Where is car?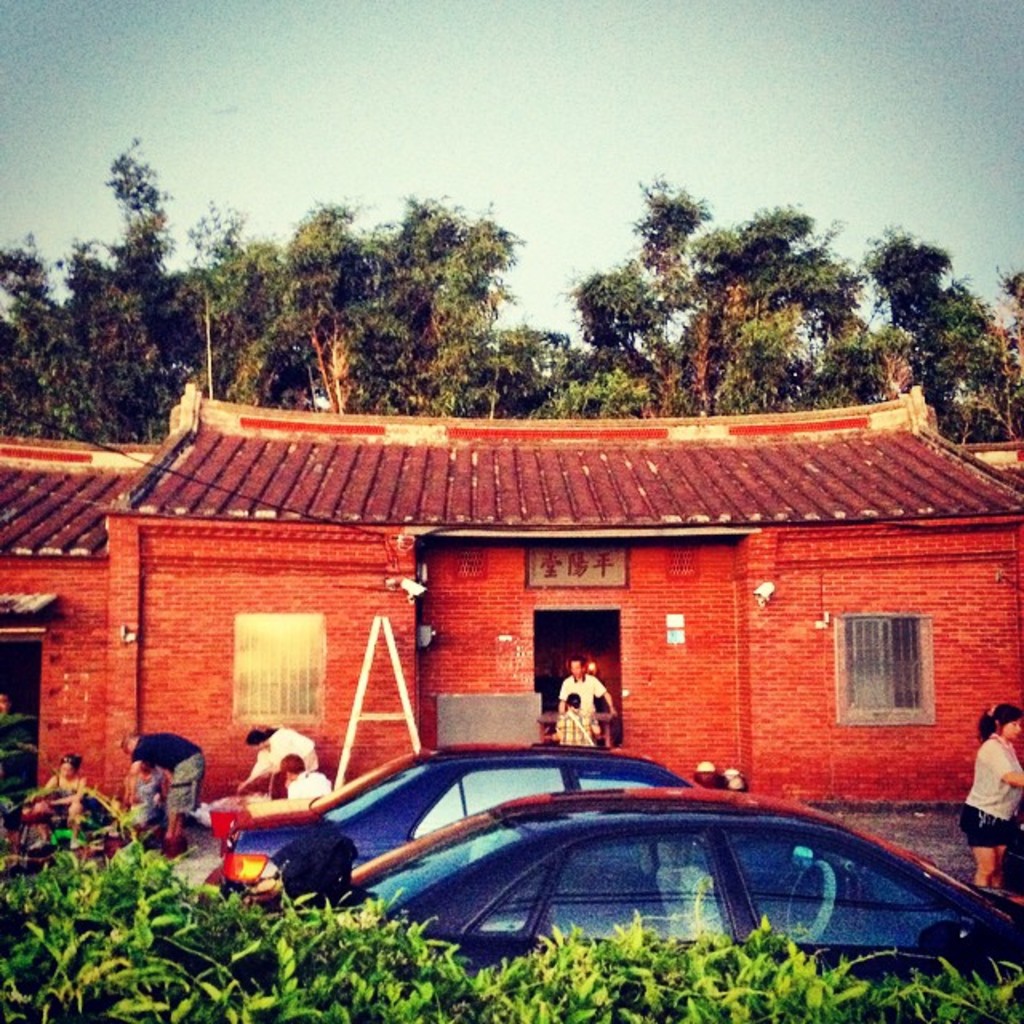
x1=216, y1=744, x2=846, y2=923.
